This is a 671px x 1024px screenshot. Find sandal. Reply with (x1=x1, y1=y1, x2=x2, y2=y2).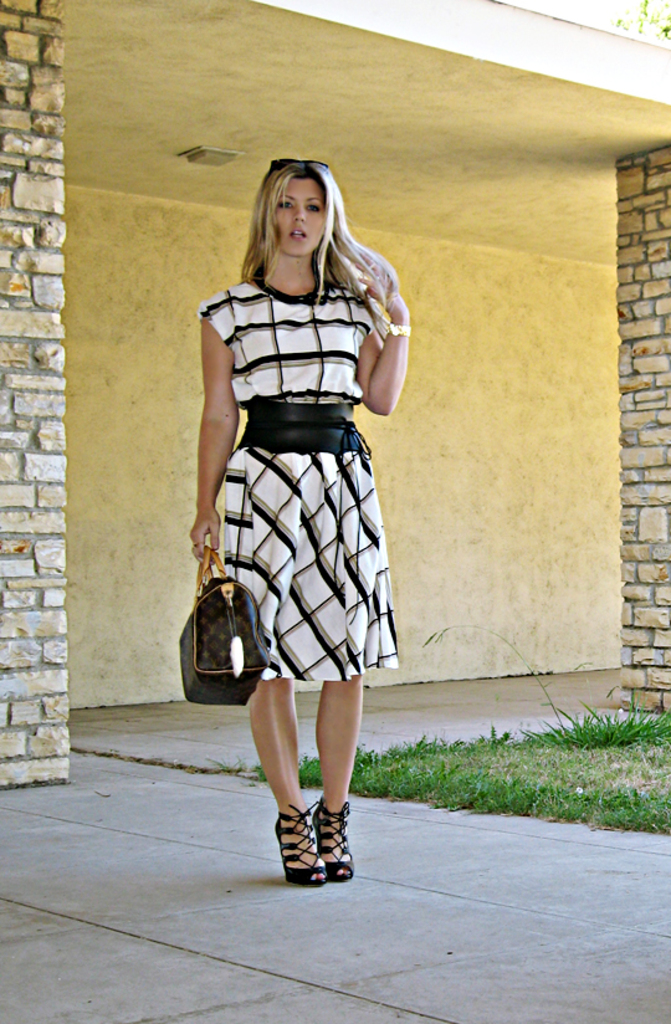
(x1=273, y1=803, x2=329, y2=884).
